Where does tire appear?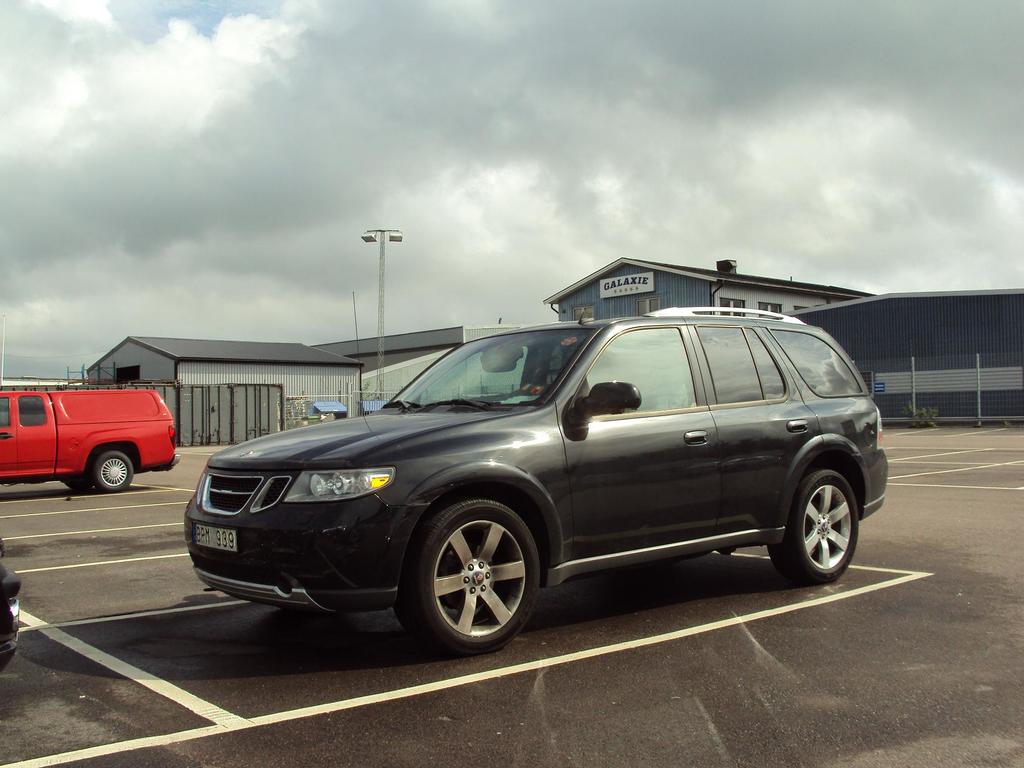
Appears at region(403, 498, 541, 655).
